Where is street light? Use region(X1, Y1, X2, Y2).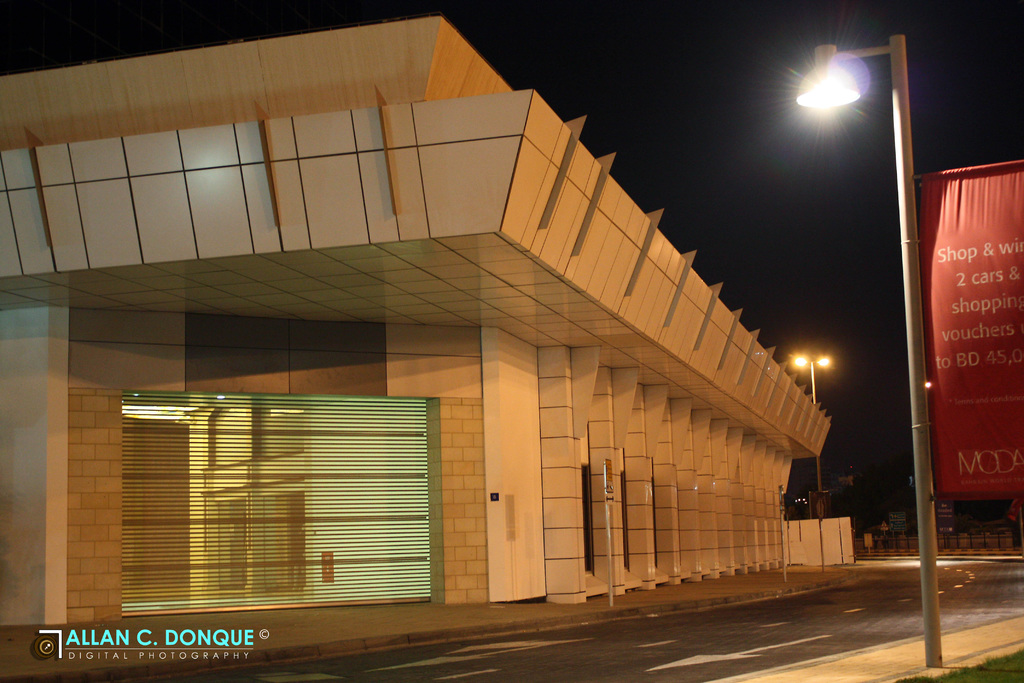
region(784, 25, 951, 663).
